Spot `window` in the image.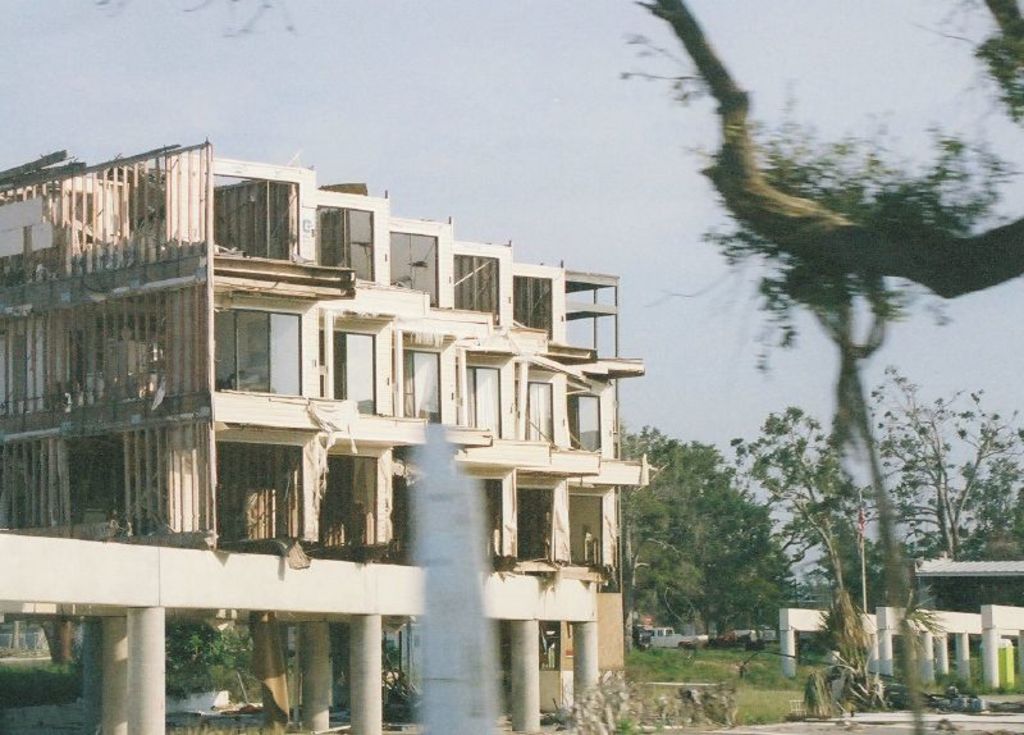
`window` found at 458,478,508,566.
